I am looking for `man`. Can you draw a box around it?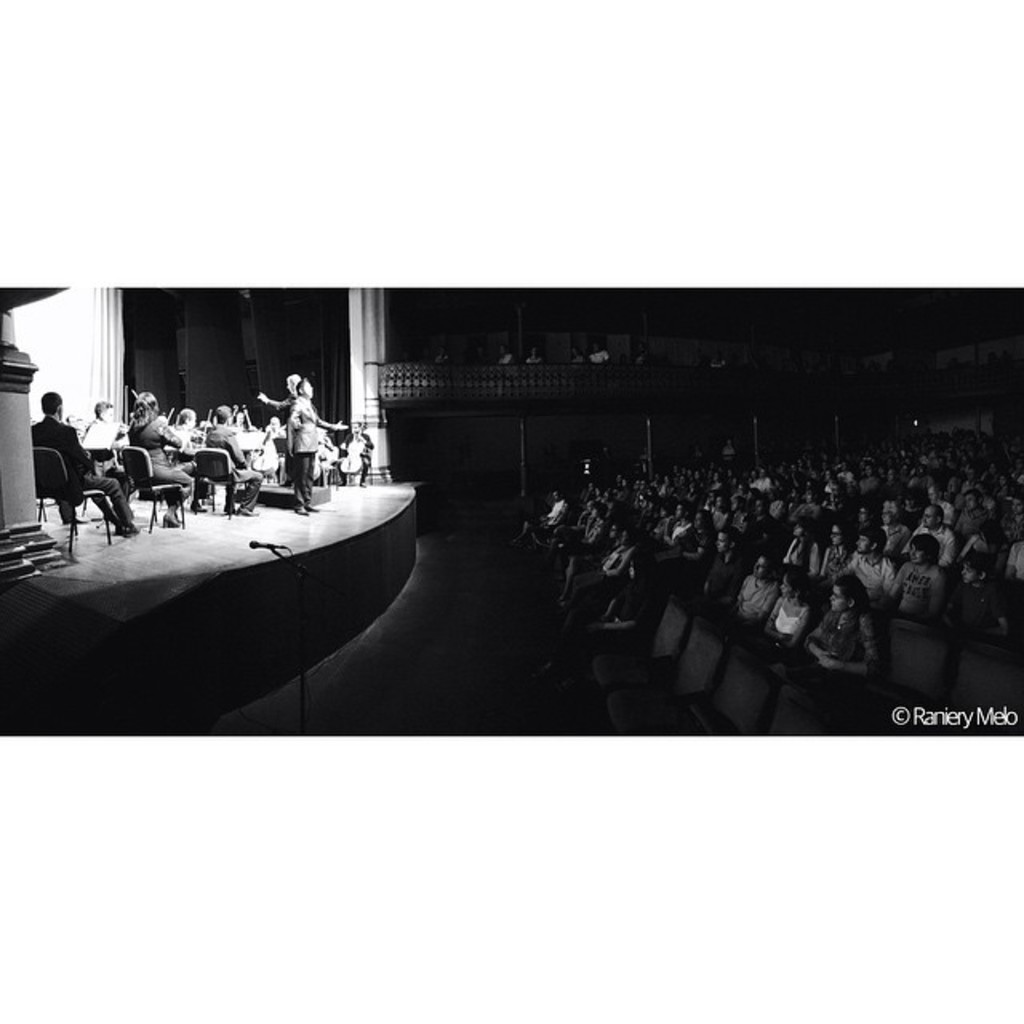
Sure, the bounding box is {"x1": 206, "y1": 402, "x2": 262, "y2": 515}.
